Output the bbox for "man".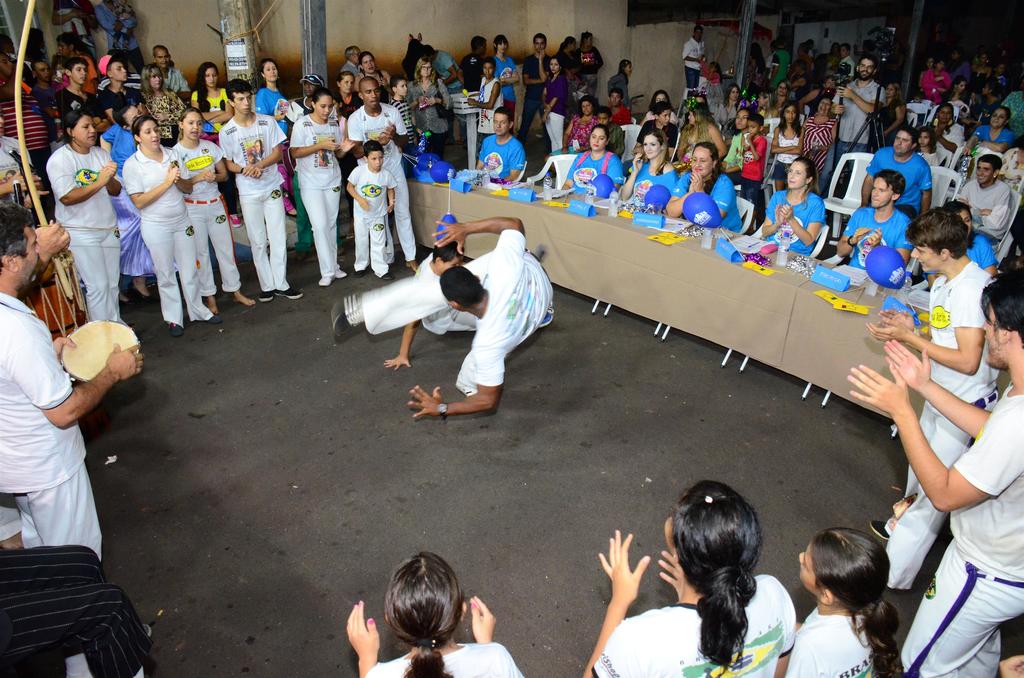
<box>348,77,420,275</box>.
